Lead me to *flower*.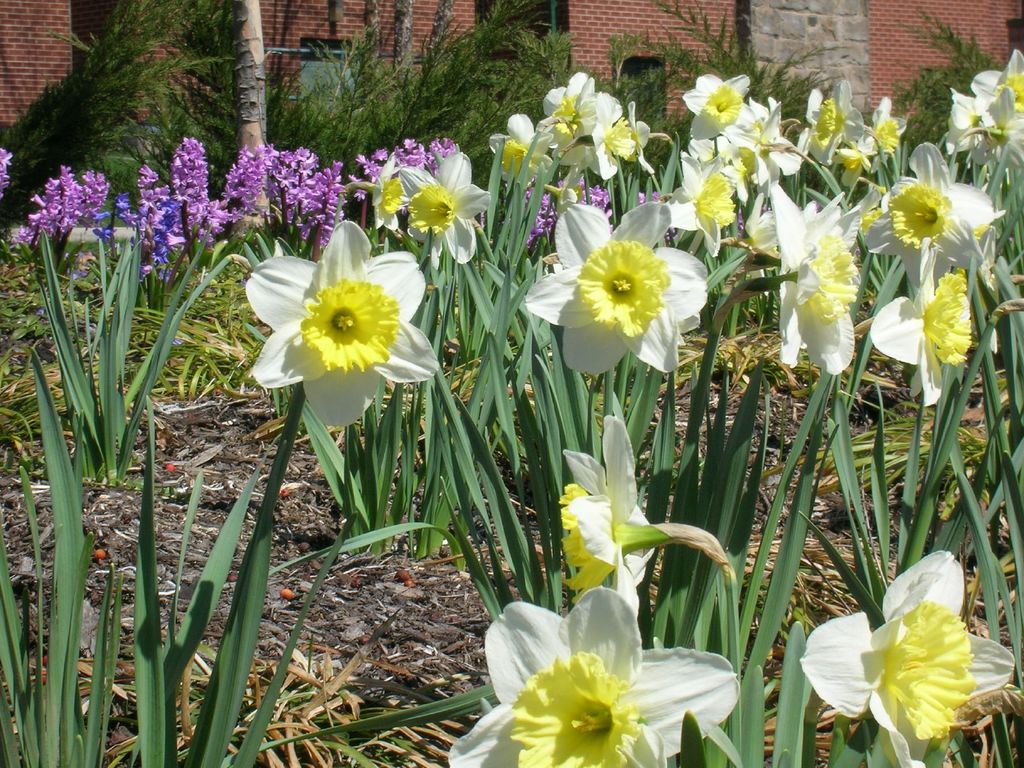
Lead to 564:402:719:596.
